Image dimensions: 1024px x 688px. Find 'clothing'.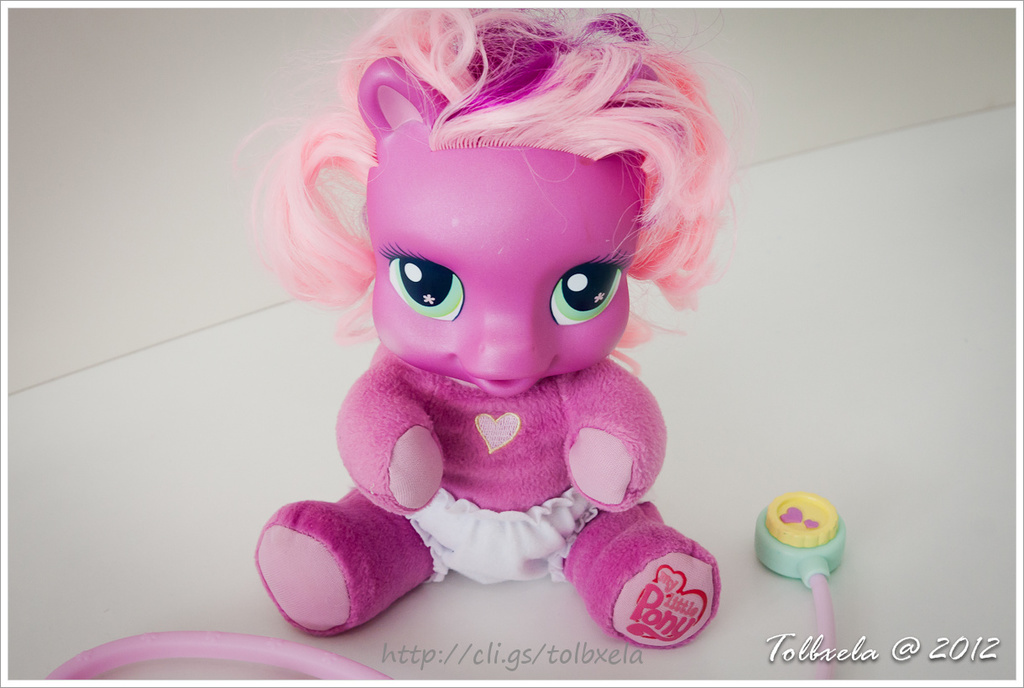
(left=332, top=343, right=665, bottom=580).
